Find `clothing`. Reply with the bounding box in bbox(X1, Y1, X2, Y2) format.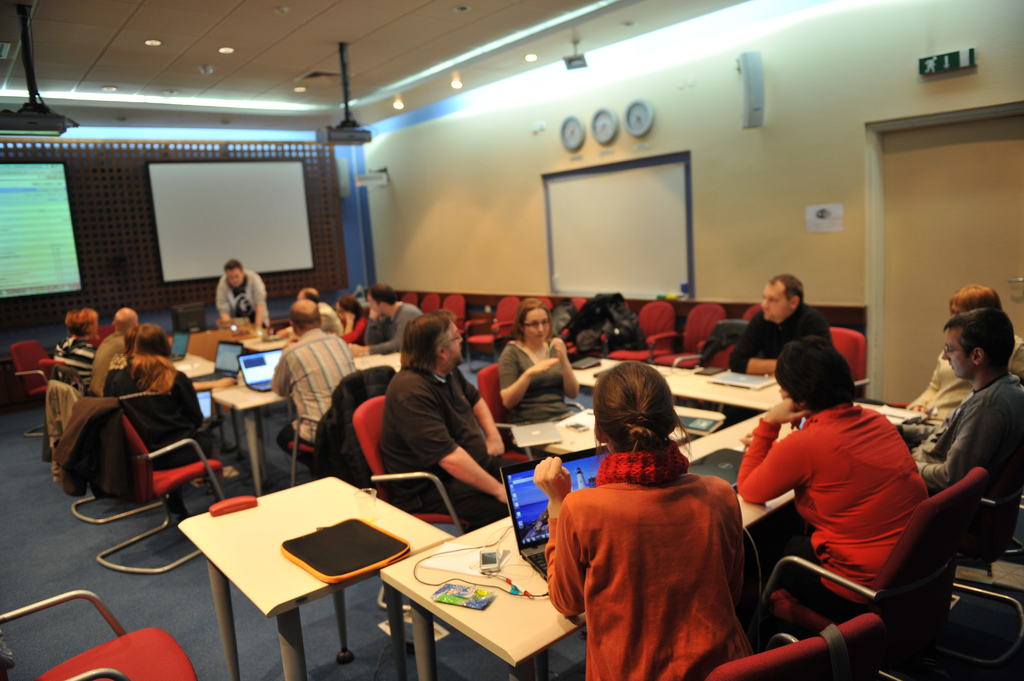
bbox(333, 314, 379, 341).
